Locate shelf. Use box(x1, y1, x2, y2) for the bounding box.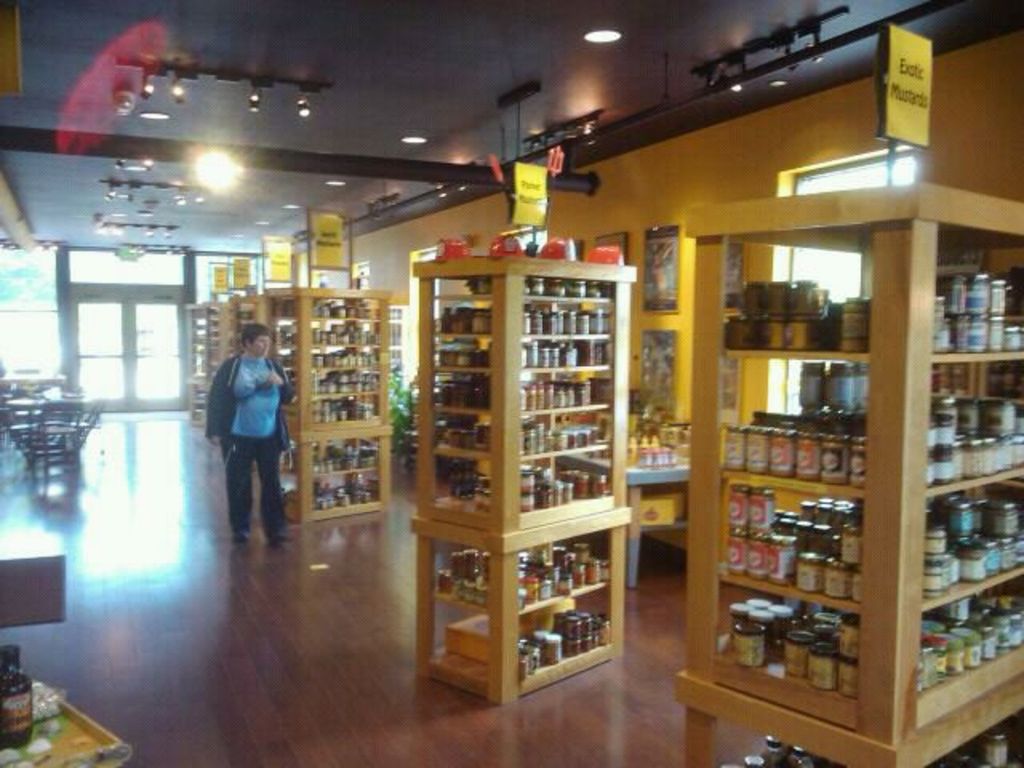
box(182, 309, 238, 370).
